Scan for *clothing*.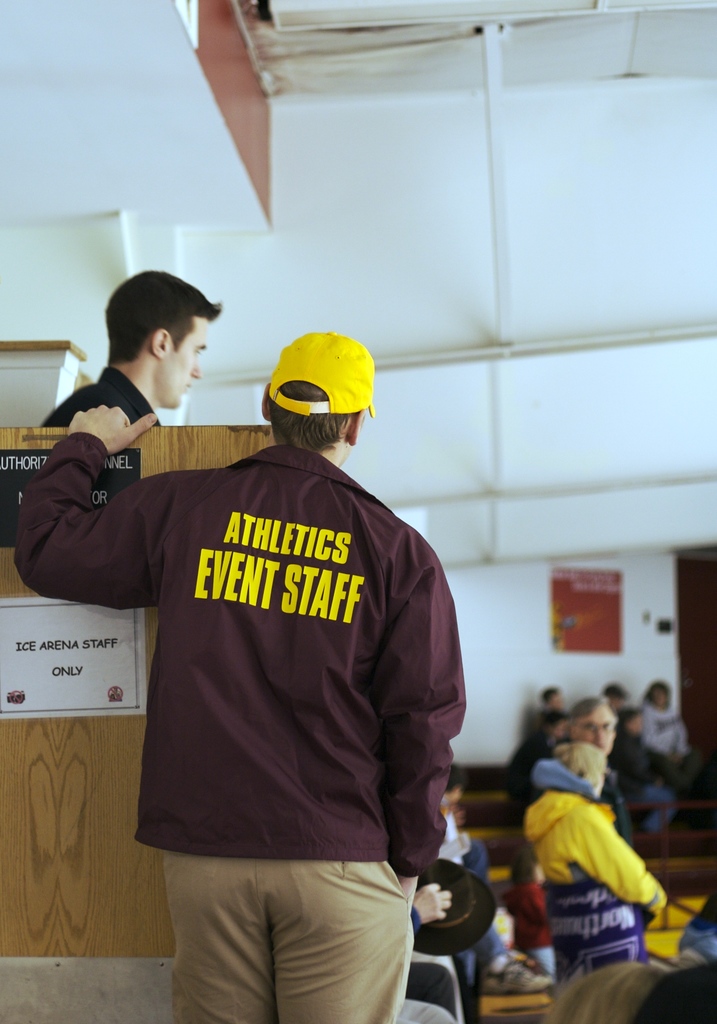
Scan result: box=[528, 765, 663, 977].
